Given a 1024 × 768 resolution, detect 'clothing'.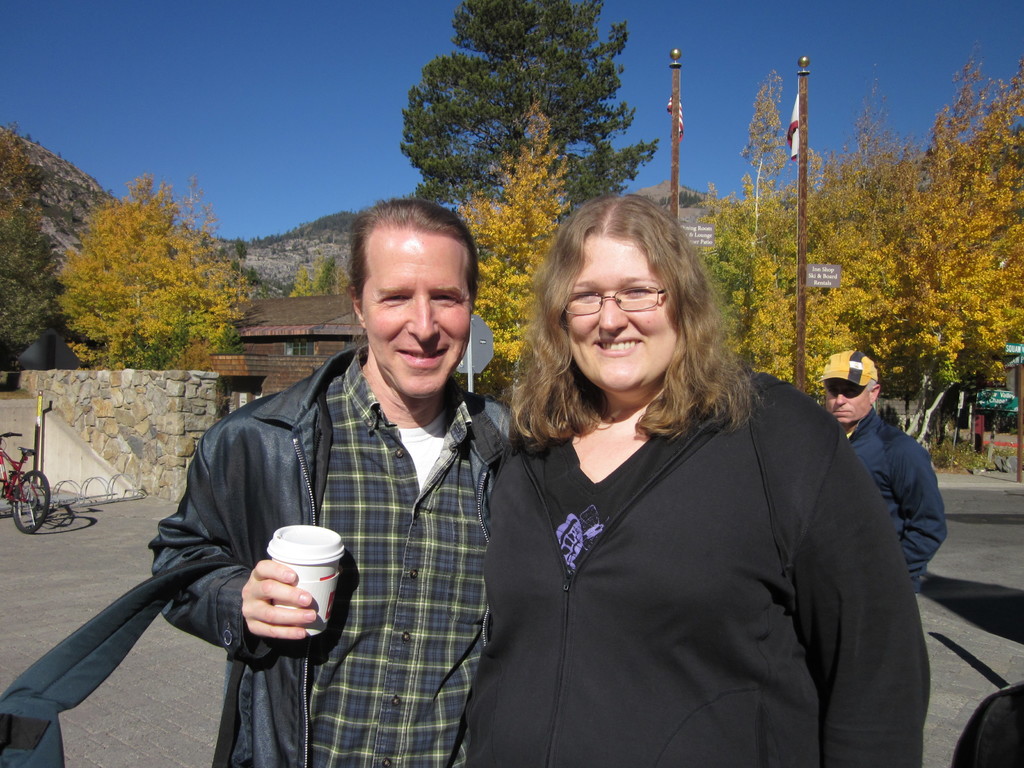
select_region(145, 330, 527, 767).
